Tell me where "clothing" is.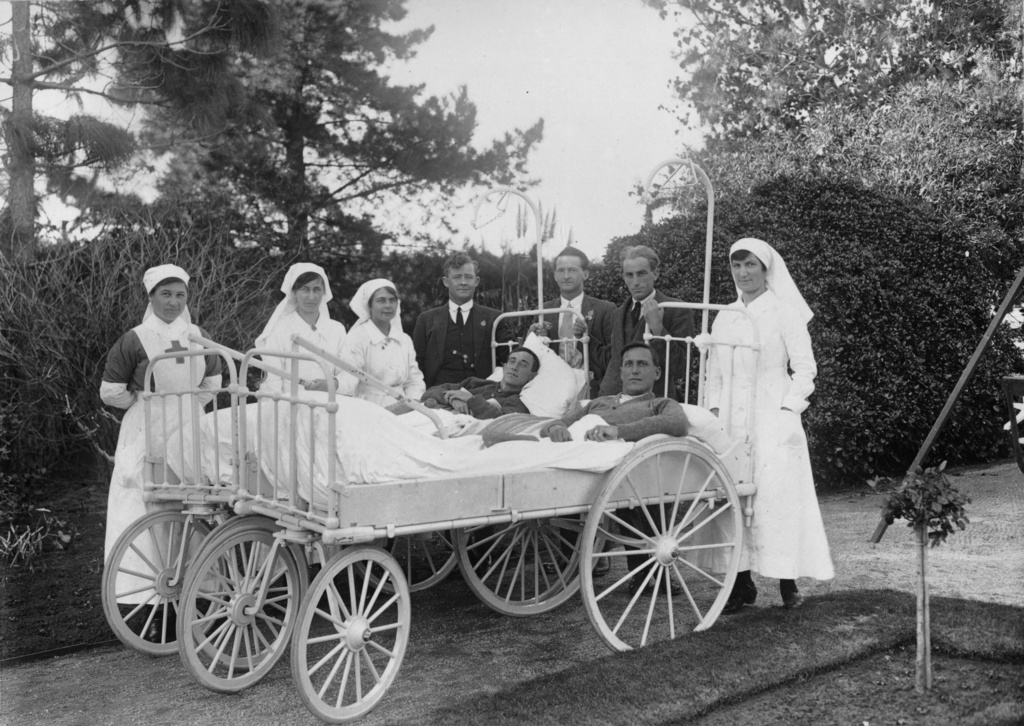
"clothing" is at 604,292,695,389.
